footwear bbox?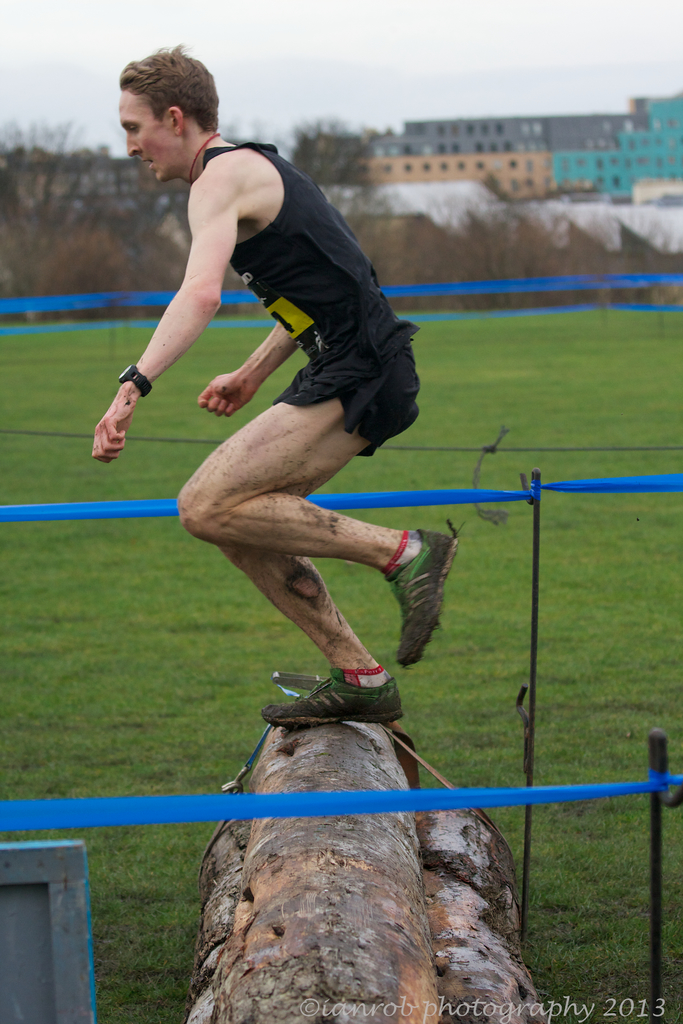
select_region(385, 529, 457, 663)
